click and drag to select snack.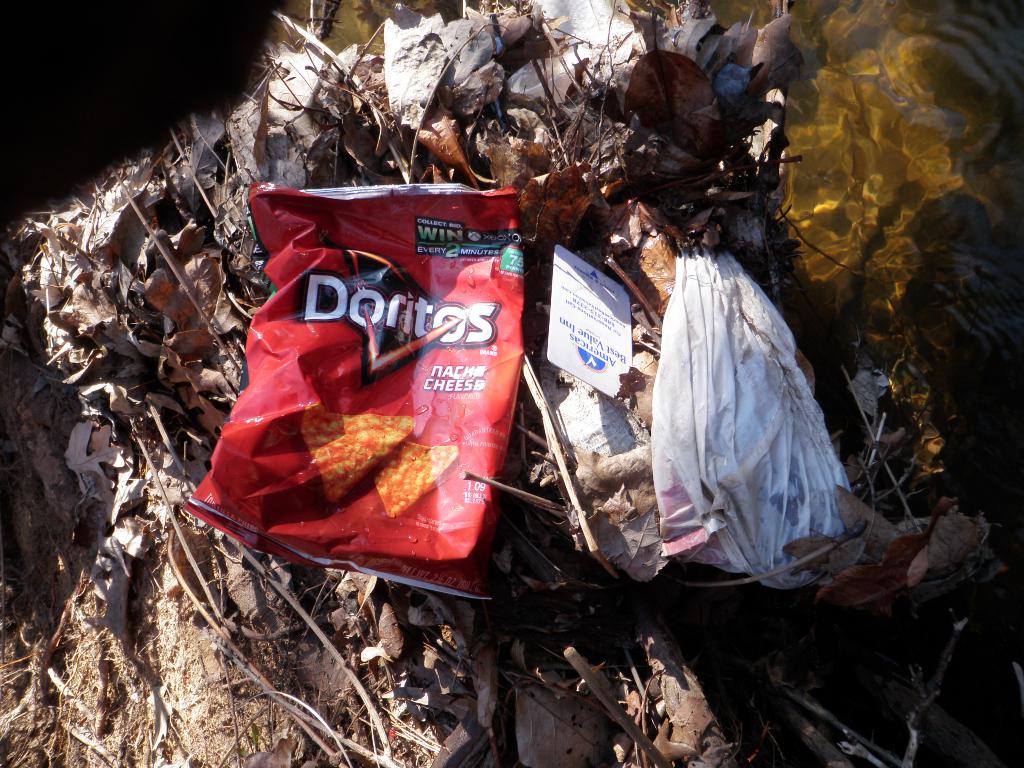
Selection: BBox(291, 408, 428, 501).
